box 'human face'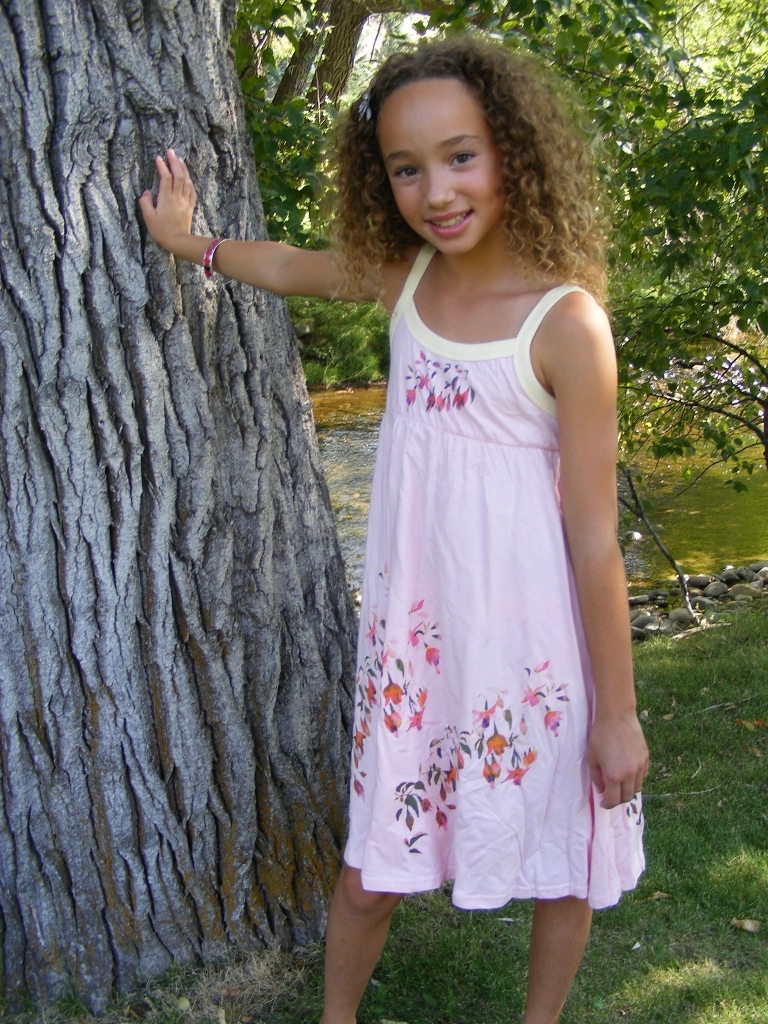
380, 73, 505, 265
